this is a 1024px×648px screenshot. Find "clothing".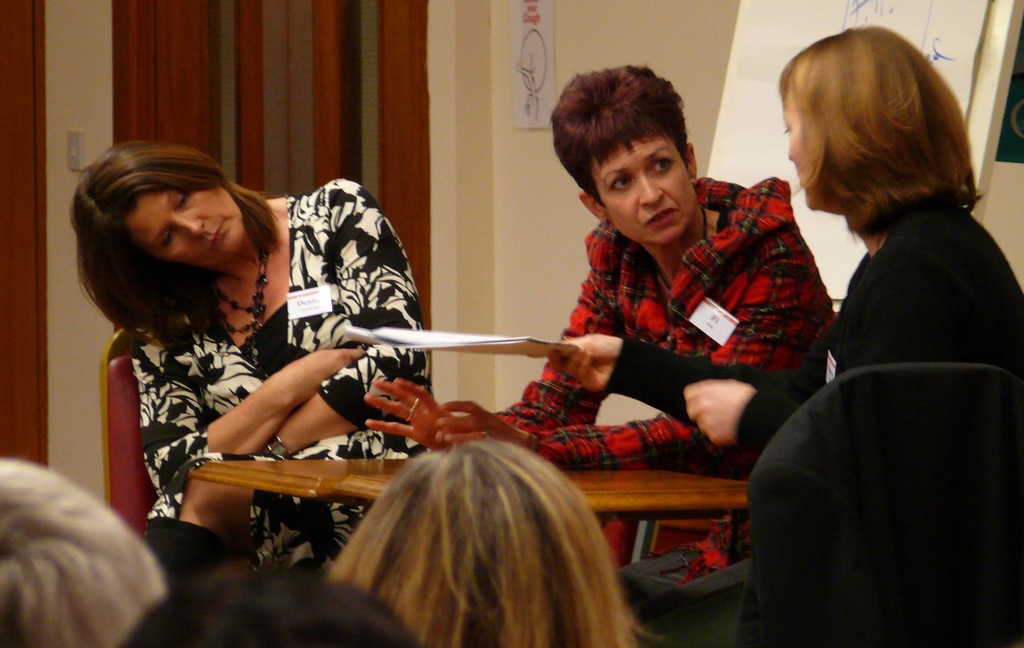
Bounding box: x1=832 y1=197 x2=1023 y2=371.
